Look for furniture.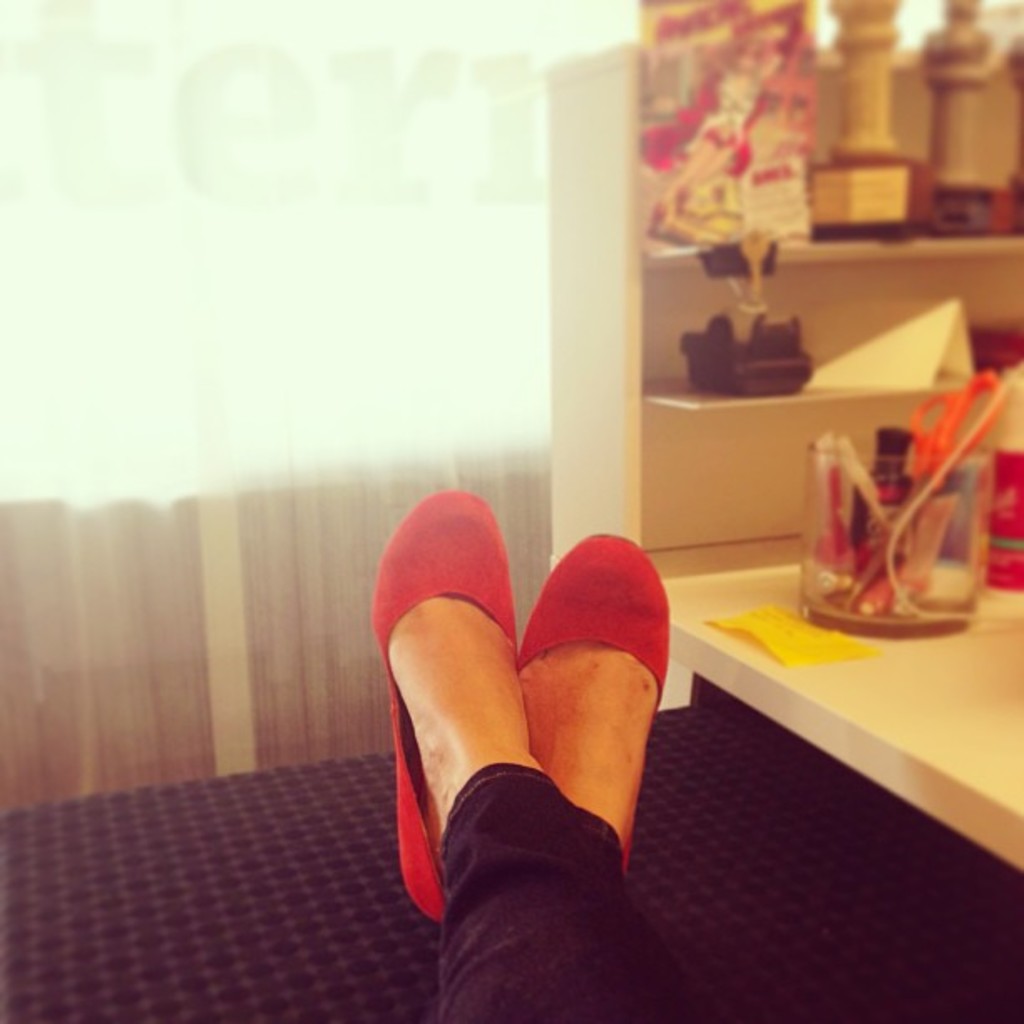
Found: [left=547, top=37, right=1022, bottom=868].
